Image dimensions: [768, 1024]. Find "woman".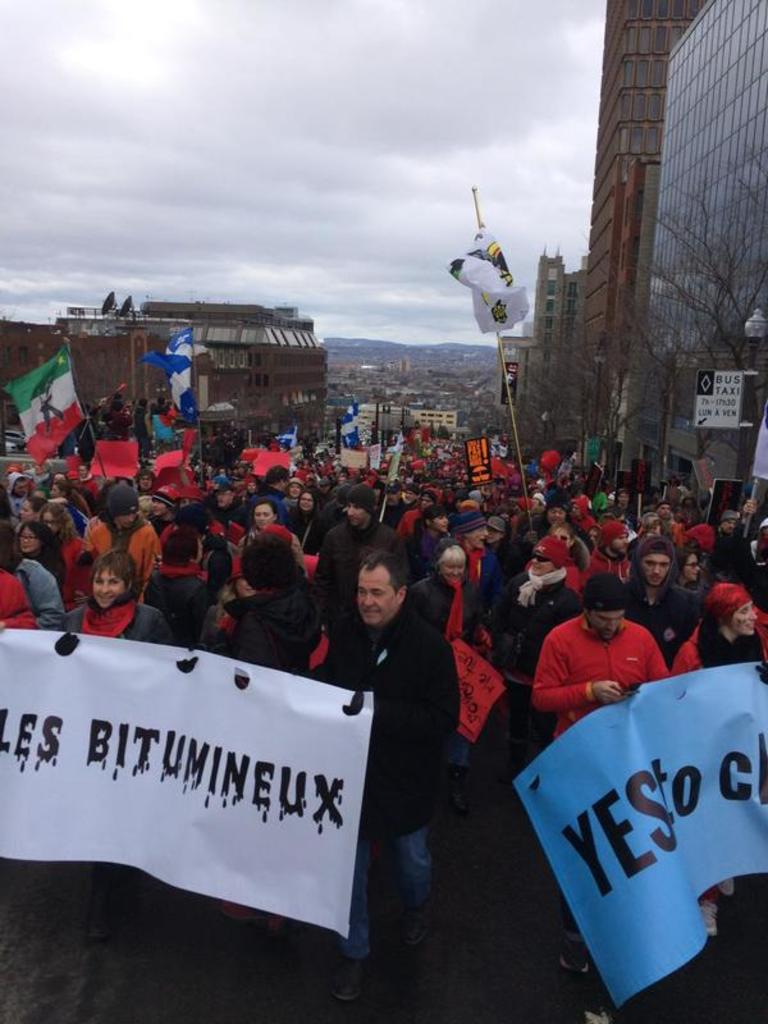
{"left": 280, "top": 486, "right": 328, "bottom": 559}.
